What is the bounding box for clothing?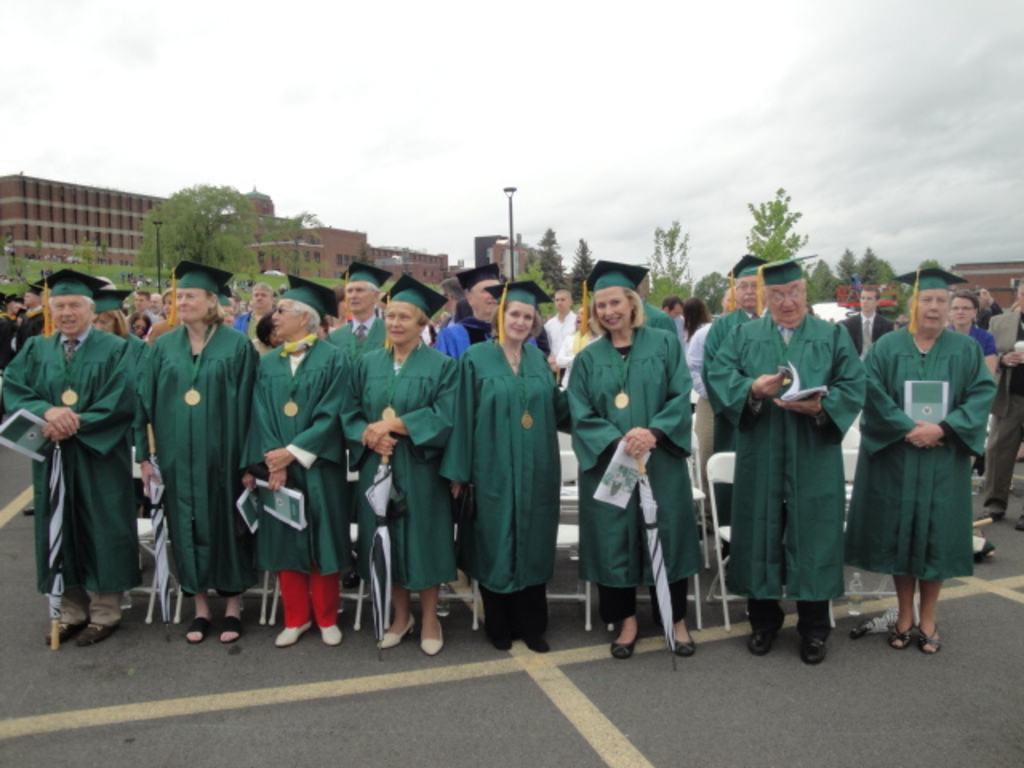
[446, 331, 562, 629].
